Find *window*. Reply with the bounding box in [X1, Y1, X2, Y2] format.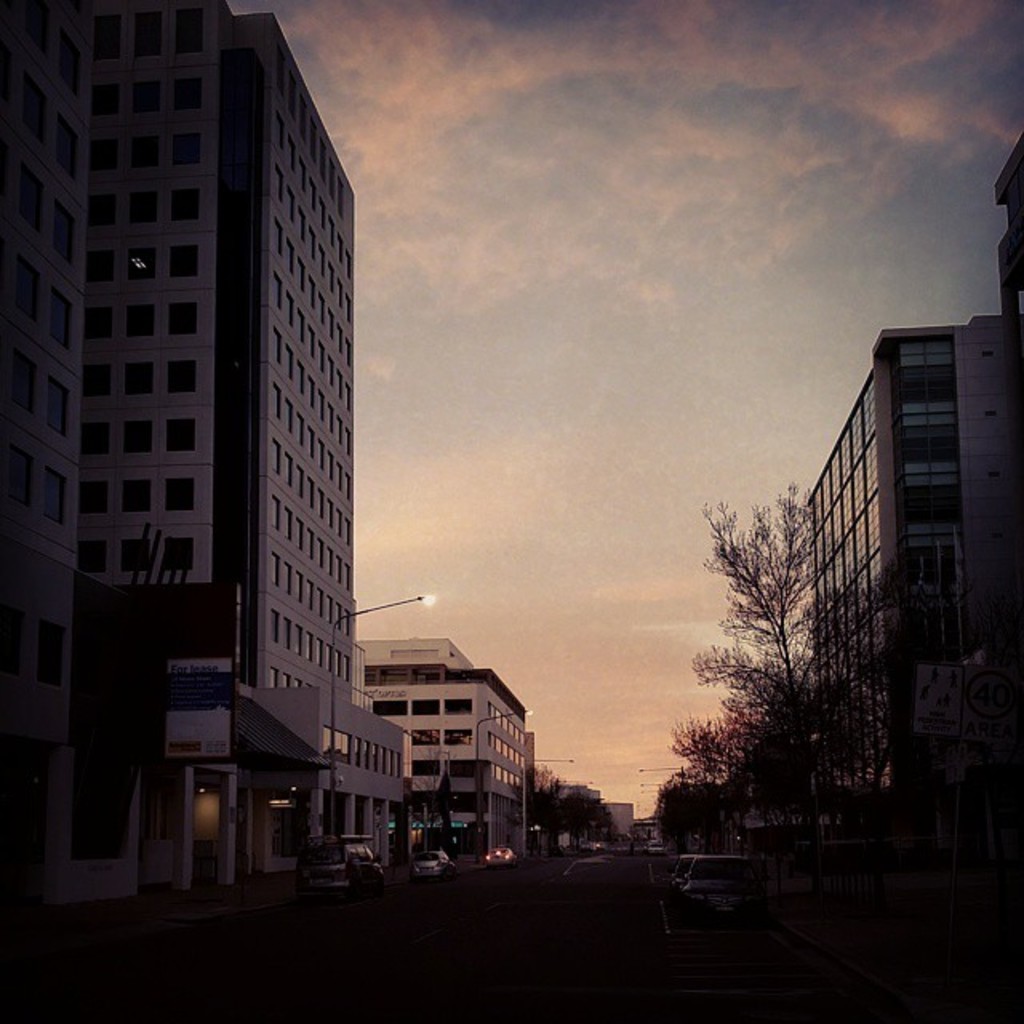
[85, 242, 115, 280].
